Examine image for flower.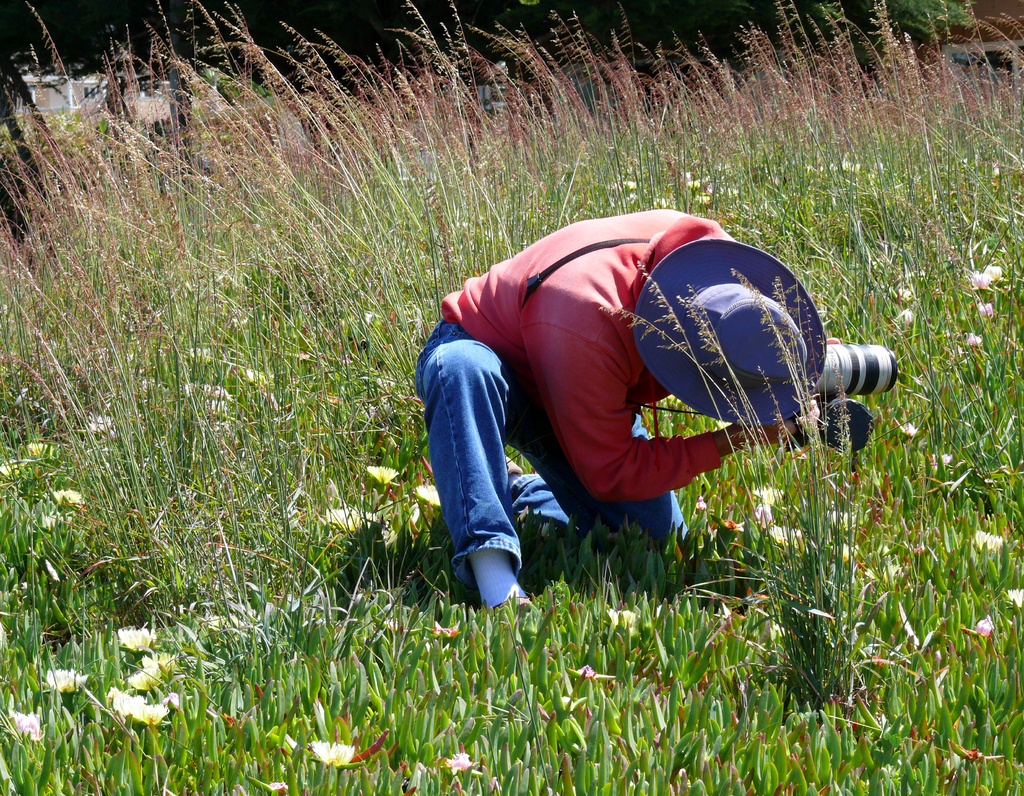
Examination result: (412,484,440,505).
